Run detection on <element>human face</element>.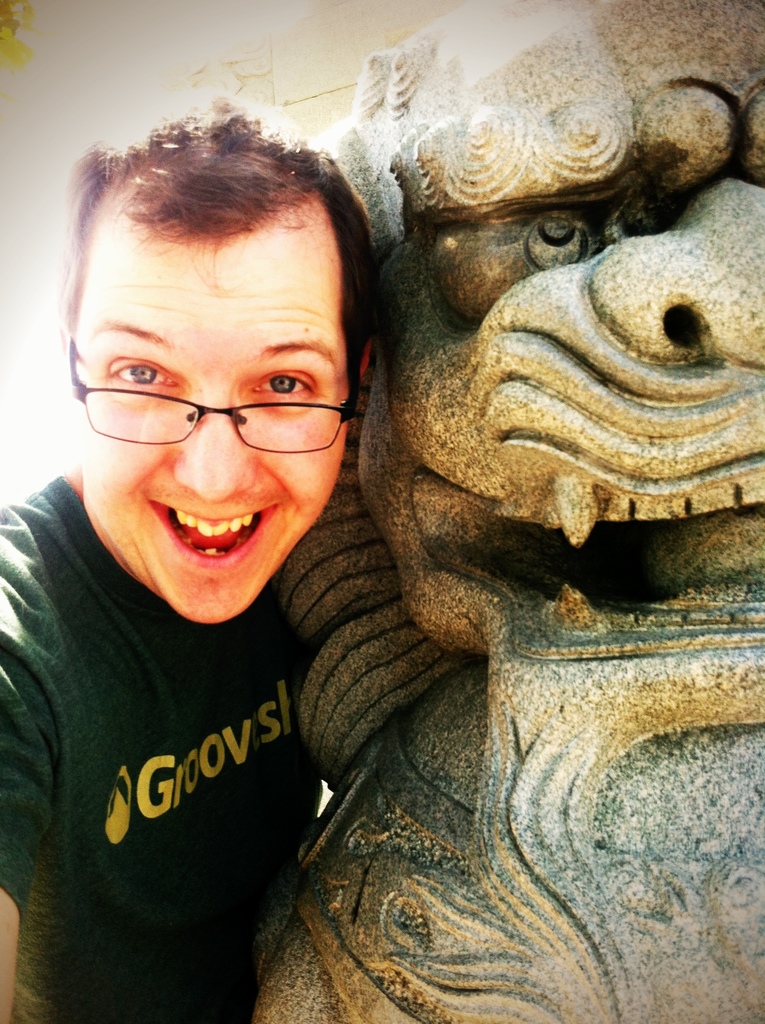
Result: 72, 239, 350, 628.
